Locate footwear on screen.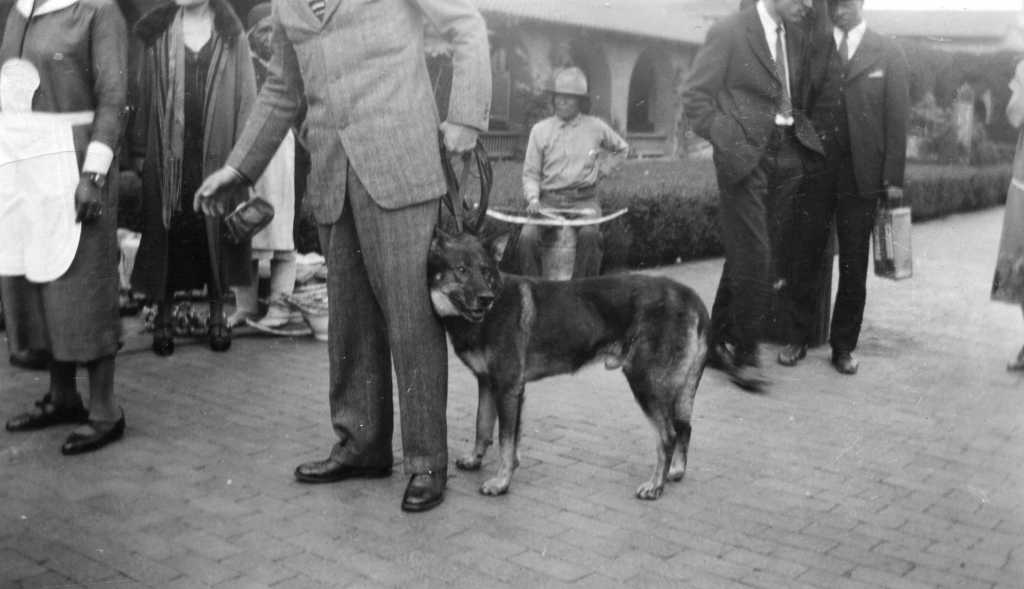
On screen at [x1=257, y1=249, x2=296, y2=326].
